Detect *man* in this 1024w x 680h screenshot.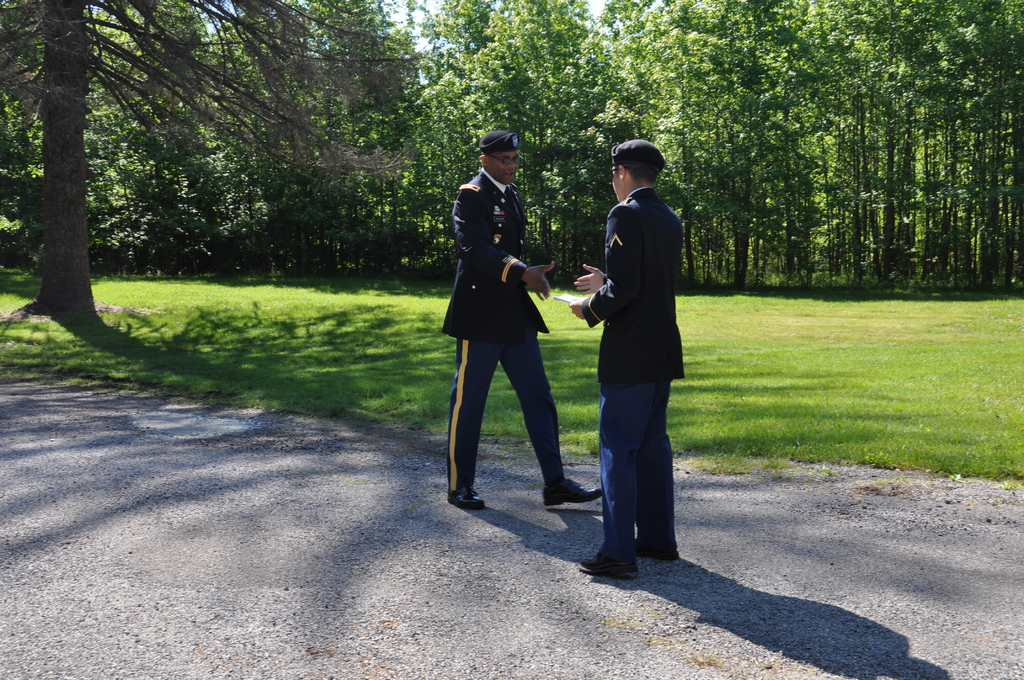
Detection: locate(574, 126, 705, 563).
